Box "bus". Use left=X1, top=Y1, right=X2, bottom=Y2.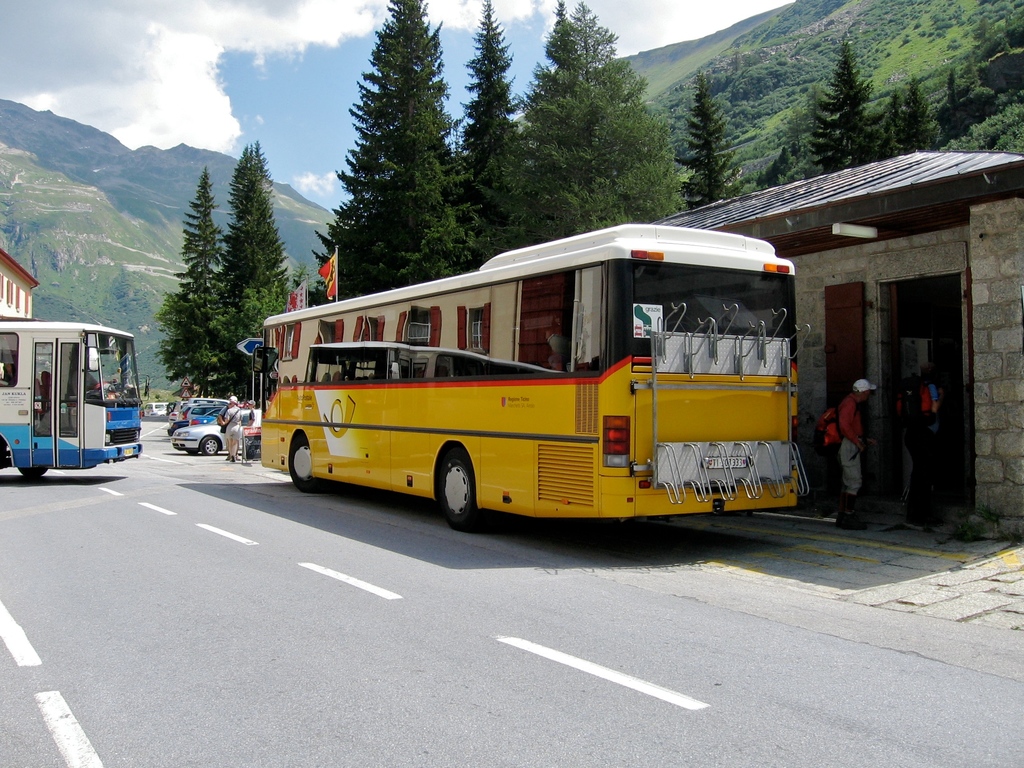
left=0, top=321, right=149, bottom=483.
